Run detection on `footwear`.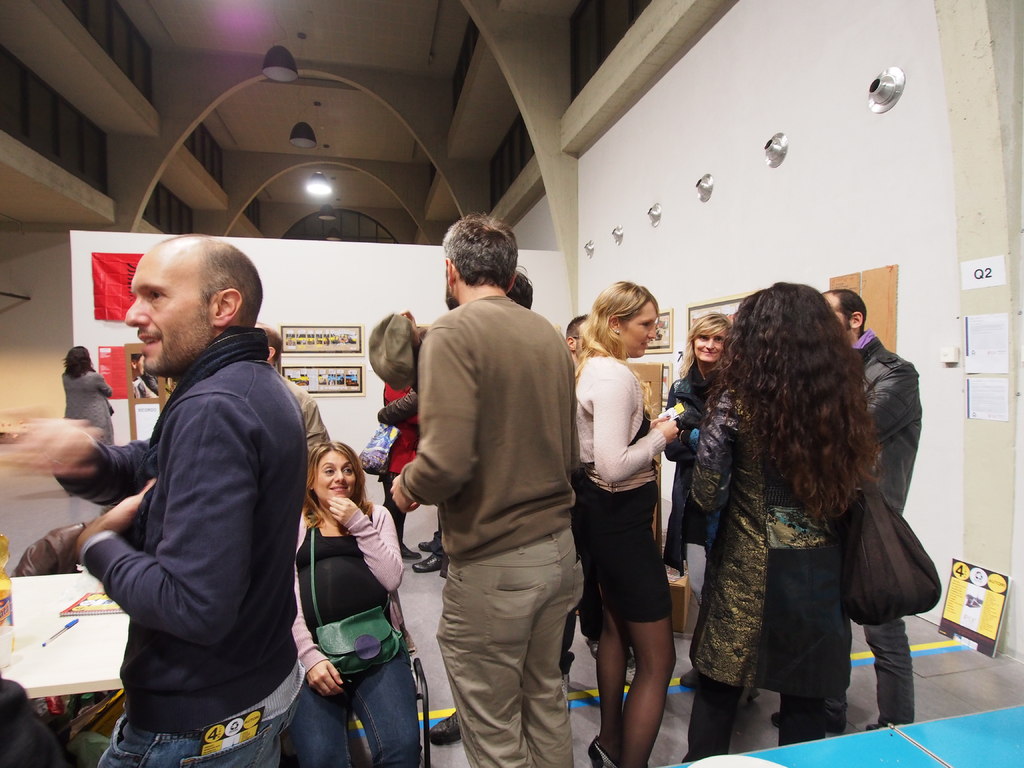
Result: (left=420, top=538, right=432, bottom=552).
